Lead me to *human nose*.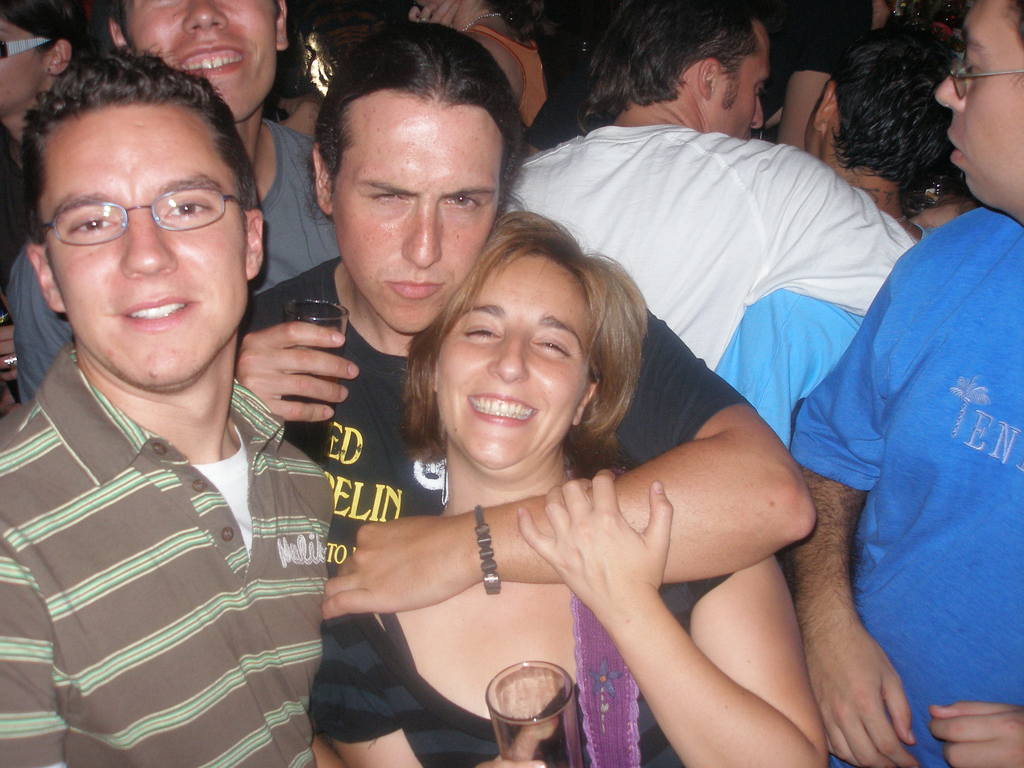
Lead to bbox=[934, 56, 967, 114].
